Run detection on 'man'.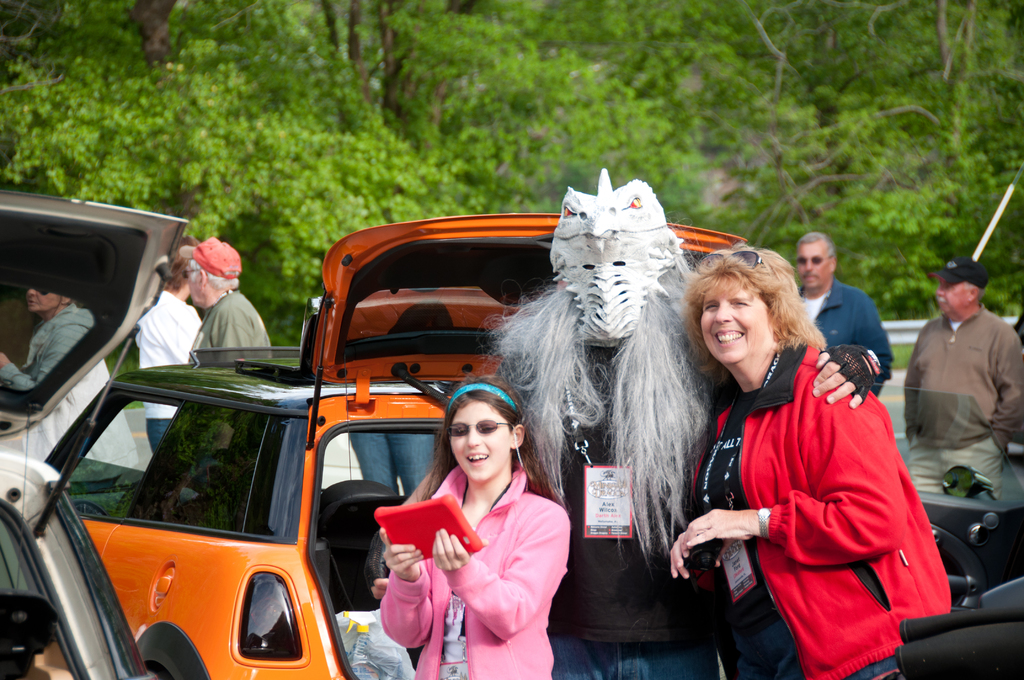
Result: region(177, 235, 275, 365).
